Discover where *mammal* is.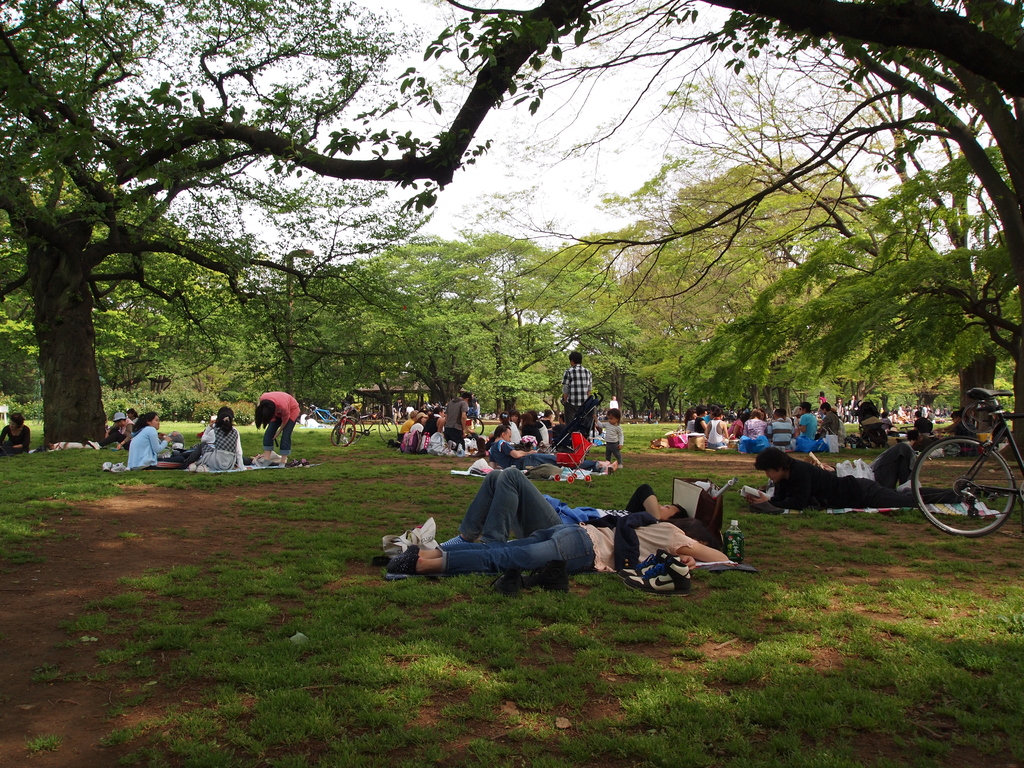
Discovered at 197 406 248 474.
